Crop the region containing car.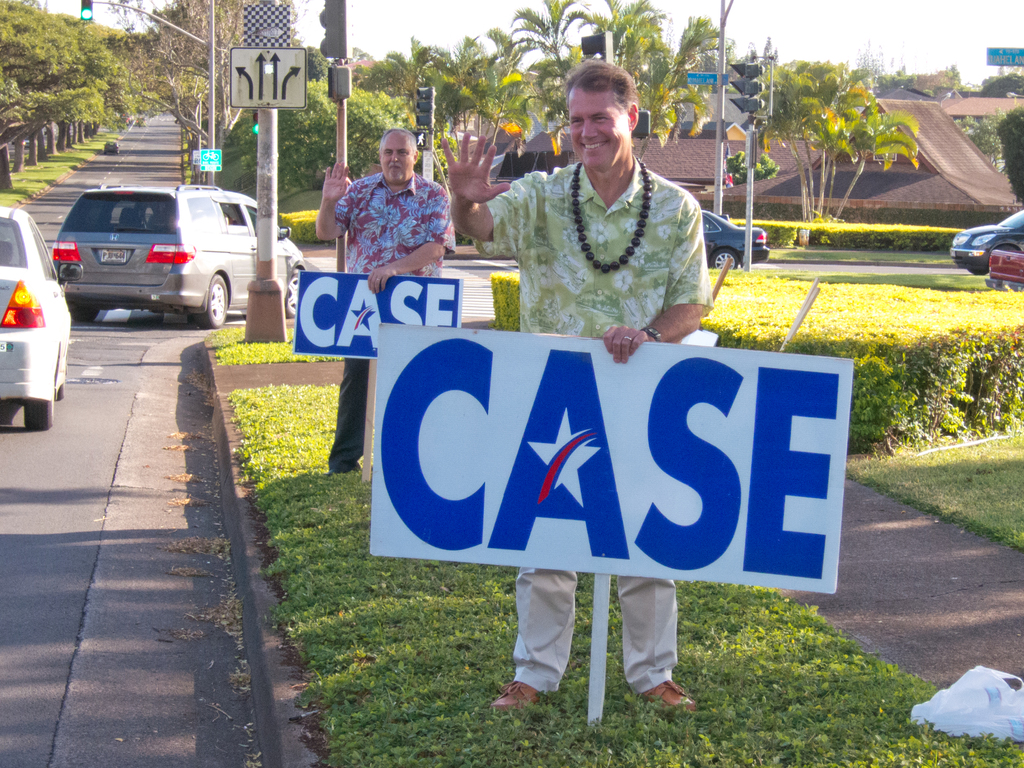
Crop region: Rect(701, 207, 768, 274).
